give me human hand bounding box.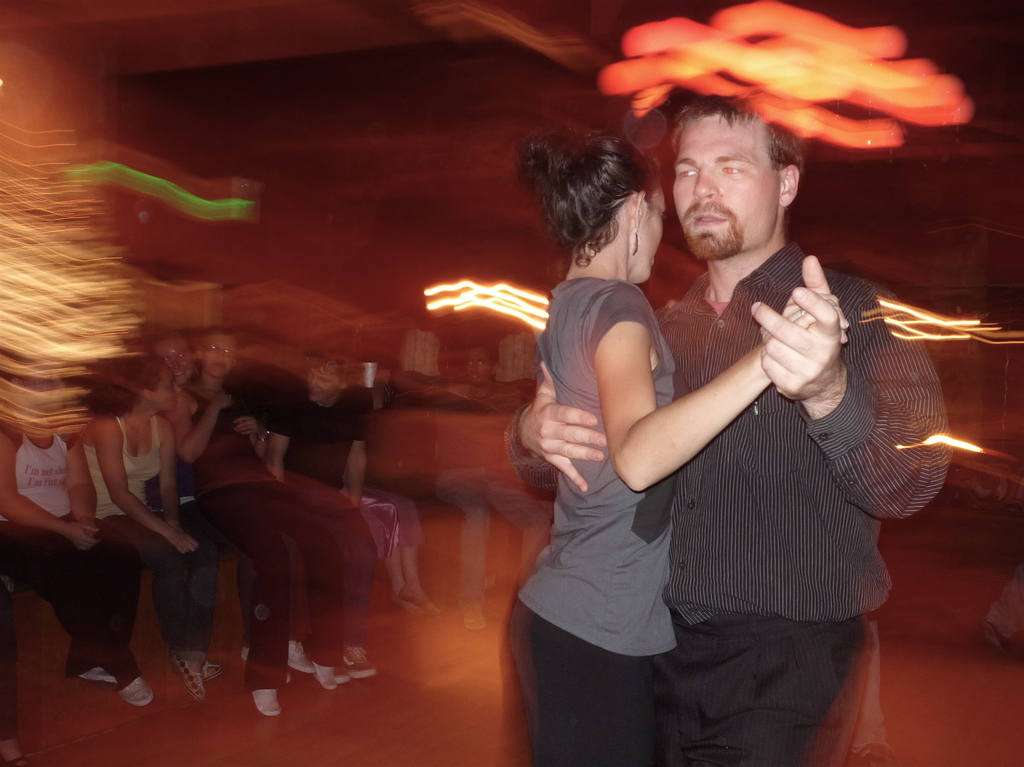
bbox(170, 532, 204, 558).
